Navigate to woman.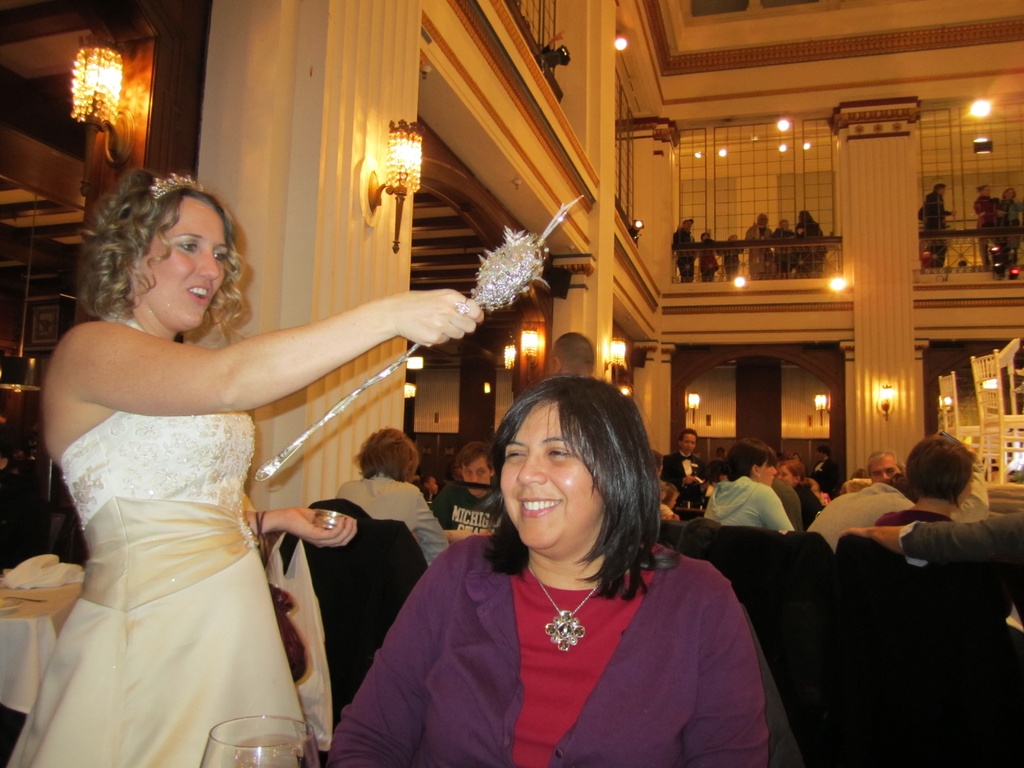
Navigation target: x1=778, y1=457, x2=827, y2=523.
